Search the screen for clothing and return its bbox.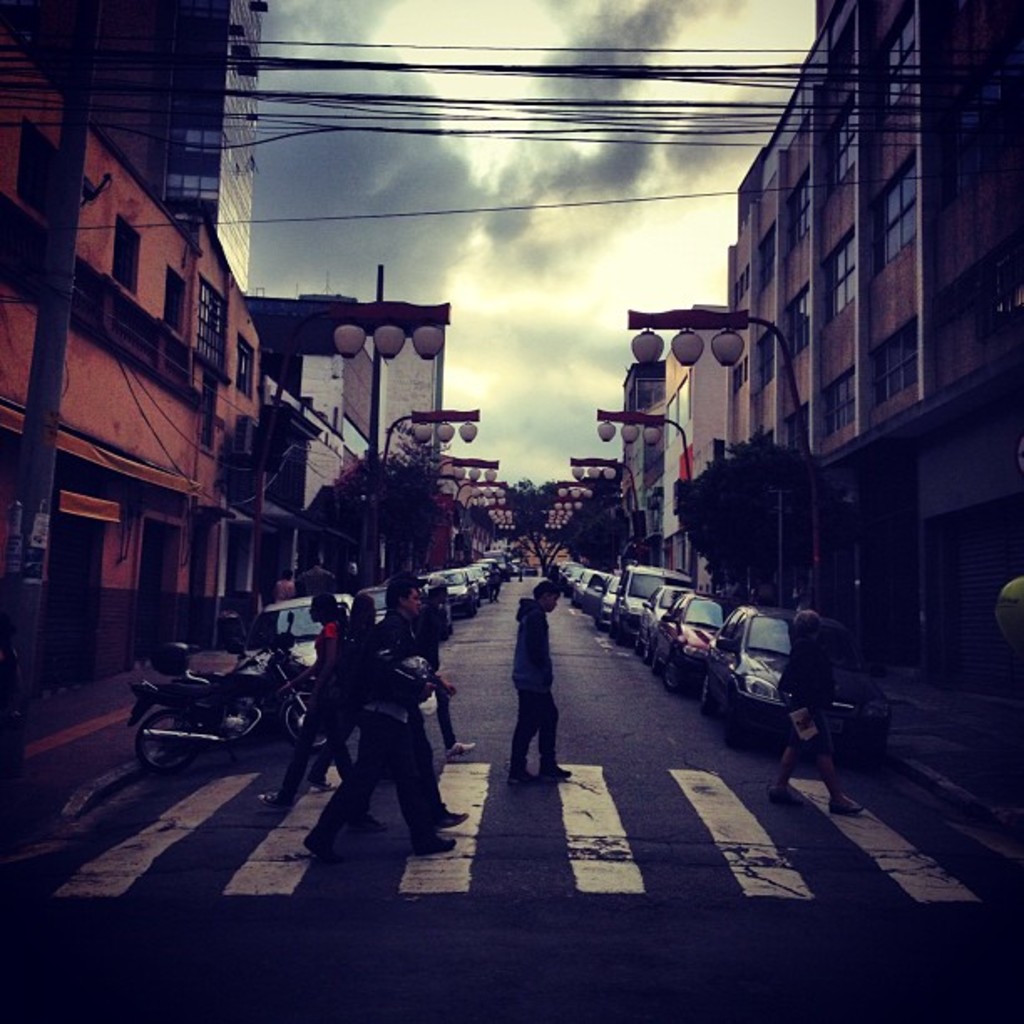
Found: 306 612 437 840.
